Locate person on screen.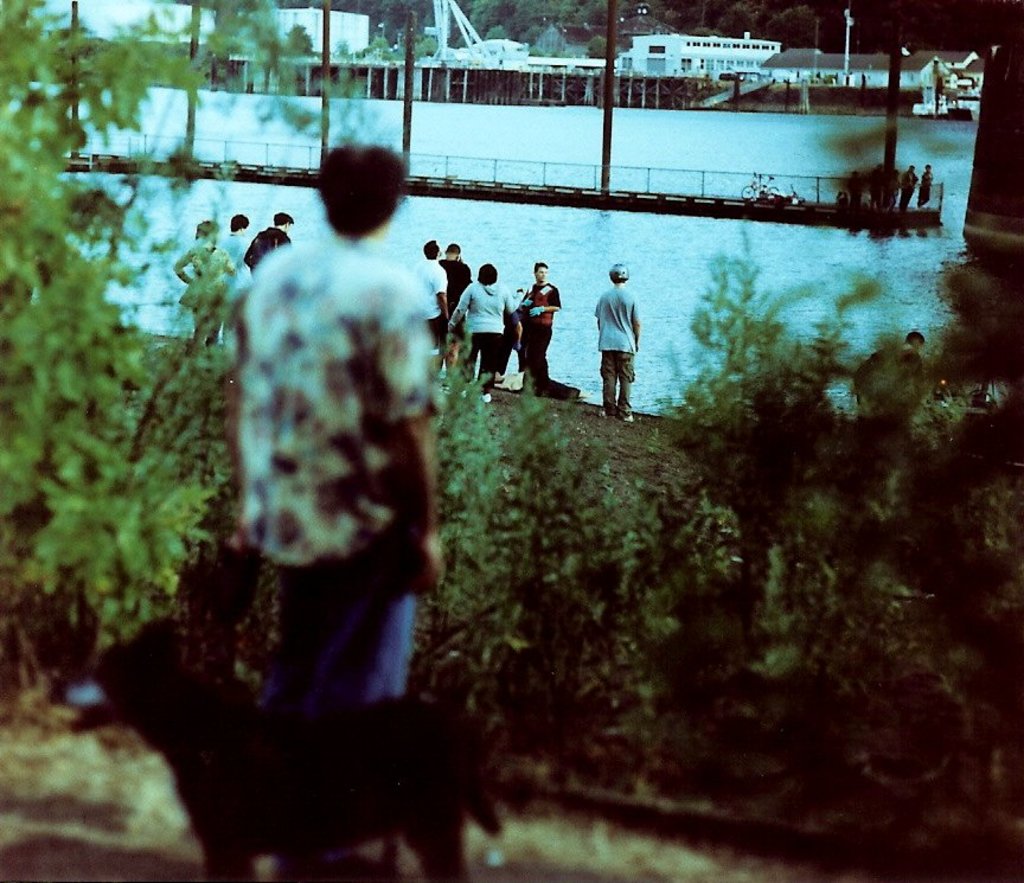
On screen at rect(440, 244, 475, 316).
